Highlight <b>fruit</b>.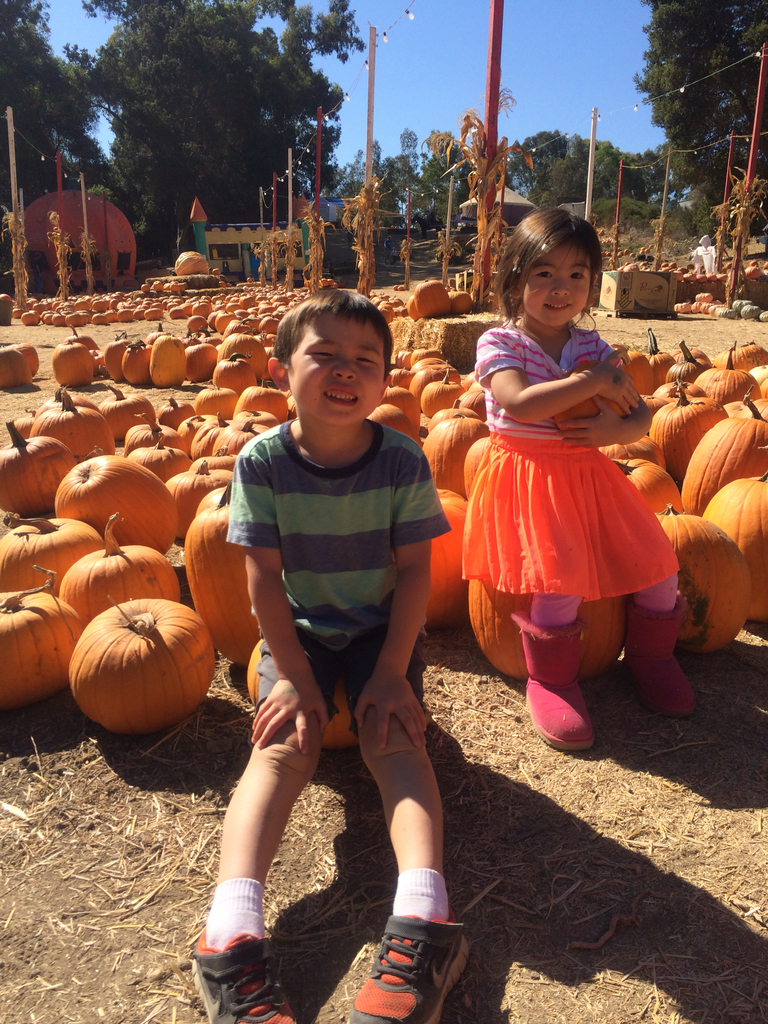
Highlighted region: <bbox>0, 338, 38, 389</bbox>.
